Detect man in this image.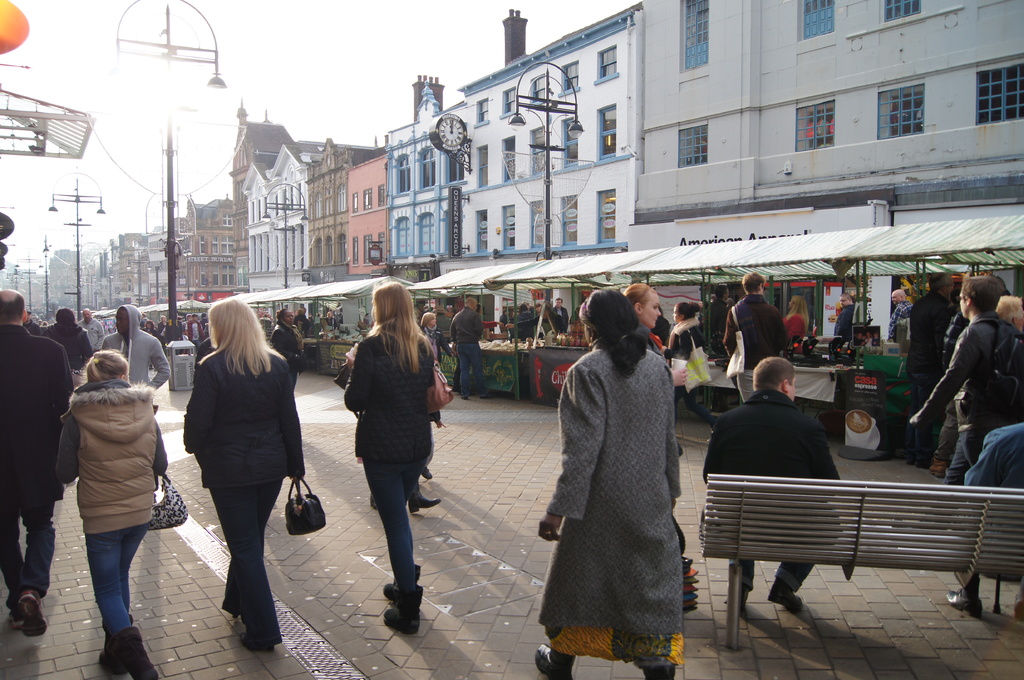
Detection: locate(722, 271, 791, 405).
